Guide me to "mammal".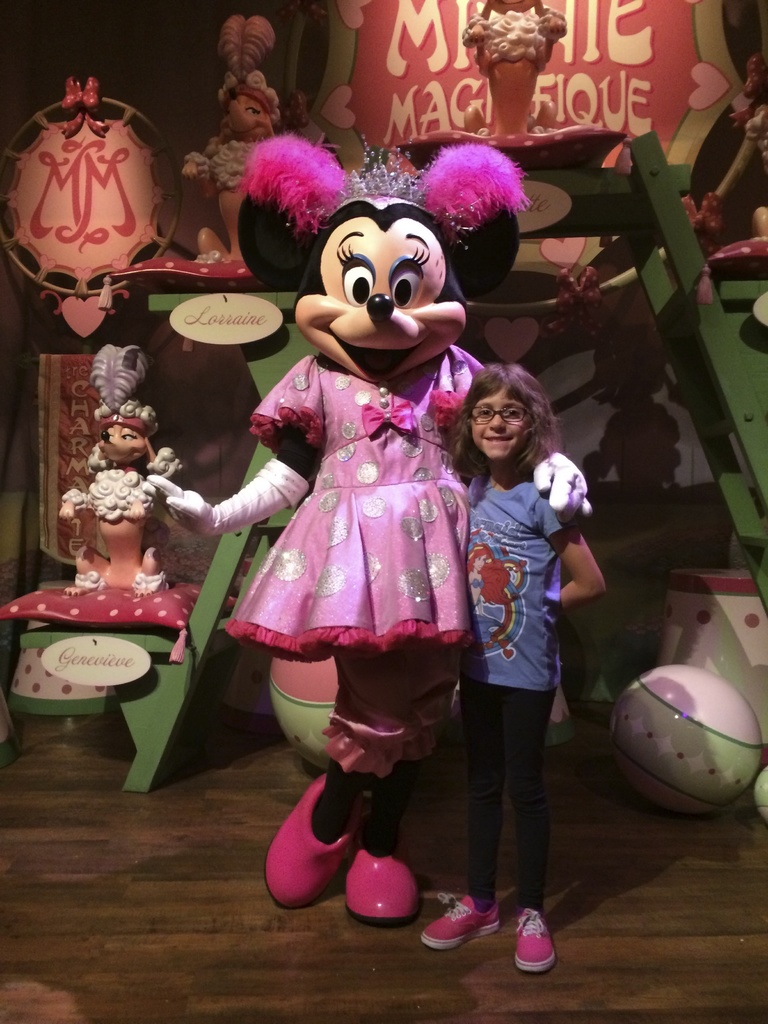
Guidance: (59, 400, 179, 593).
